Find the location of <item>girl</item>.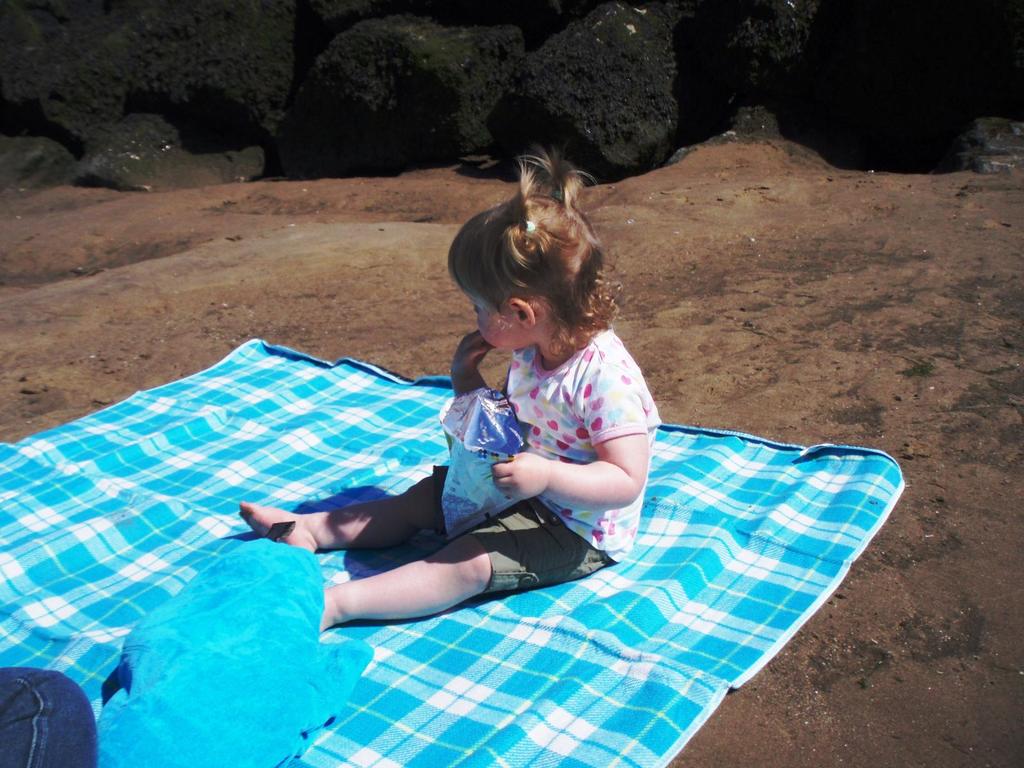
Location: <box>239,147,662,632</box>.
